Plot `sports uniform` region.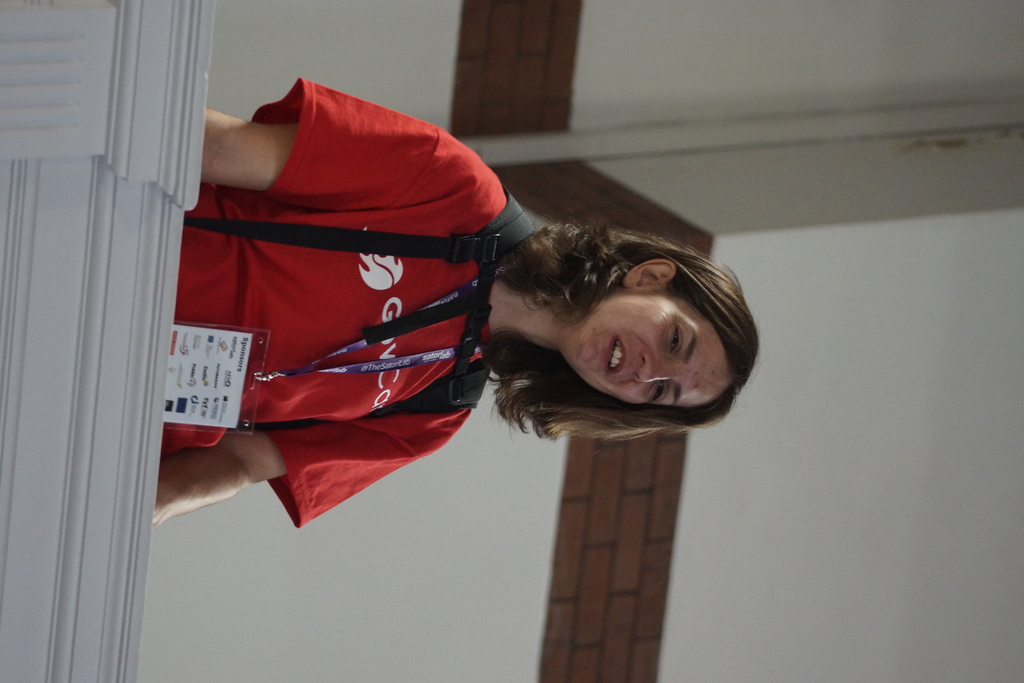
Plotted at 158:79:495:524.
